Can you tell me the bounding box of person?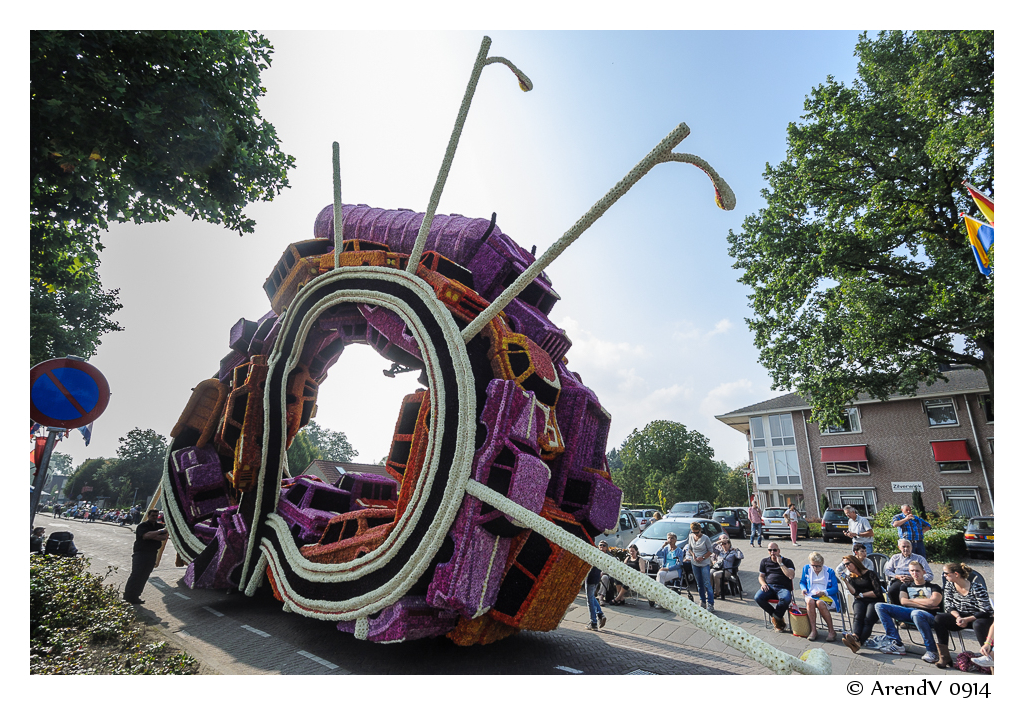
pyautogui.locateOnScreen(782, 500, 802, 547).
